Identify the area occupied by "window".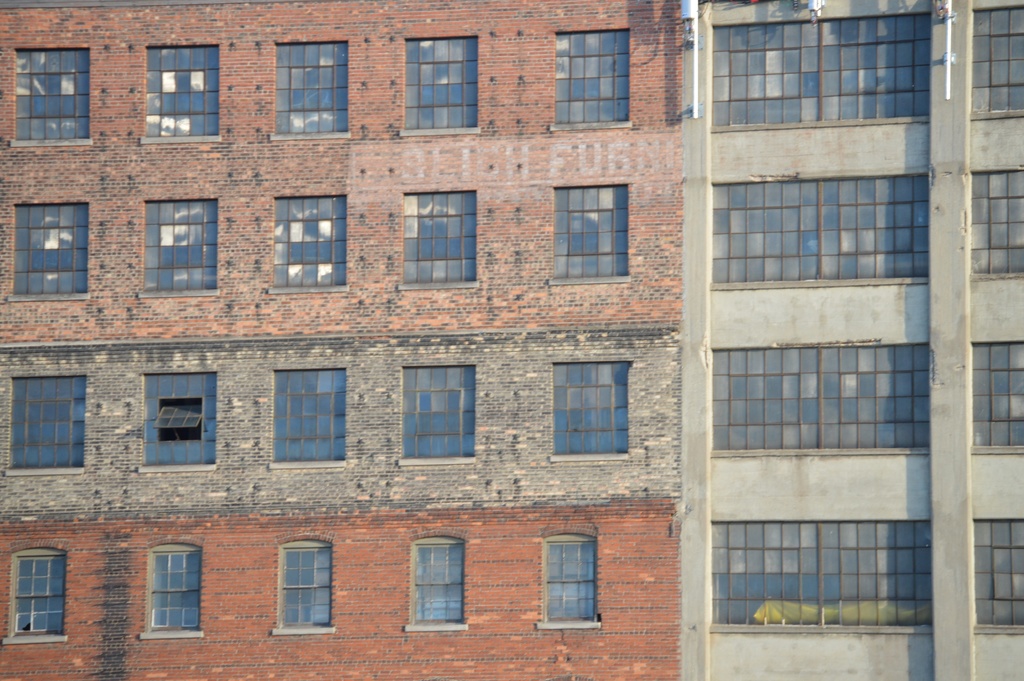
Area: pyautogui.locateOnScreen(552, 27, 630, 126).
